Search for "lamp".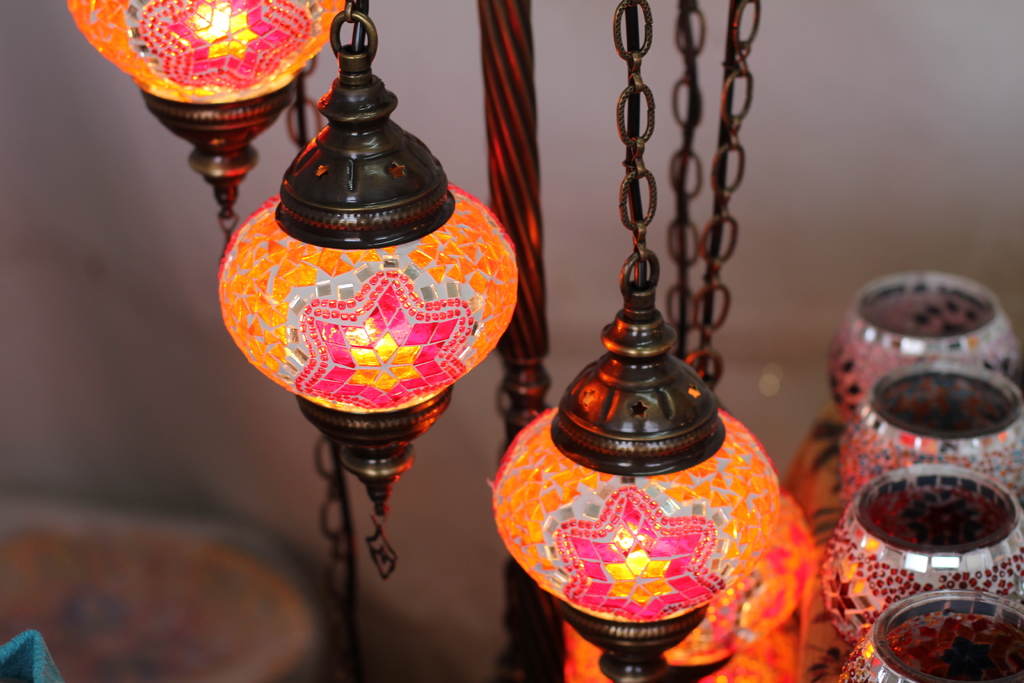
Found at 560 0 814 682.
